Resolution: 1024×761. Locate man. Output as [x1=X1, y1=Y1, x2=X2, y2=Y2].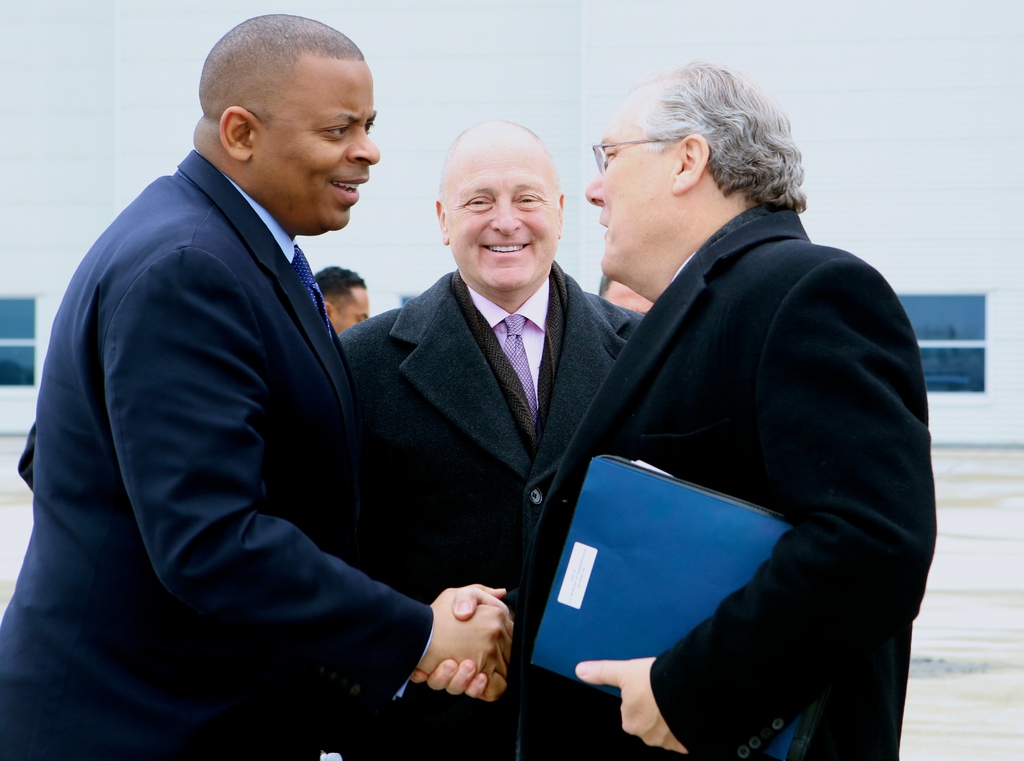
[x1=0, y1=13, x2=509, y2=760].
